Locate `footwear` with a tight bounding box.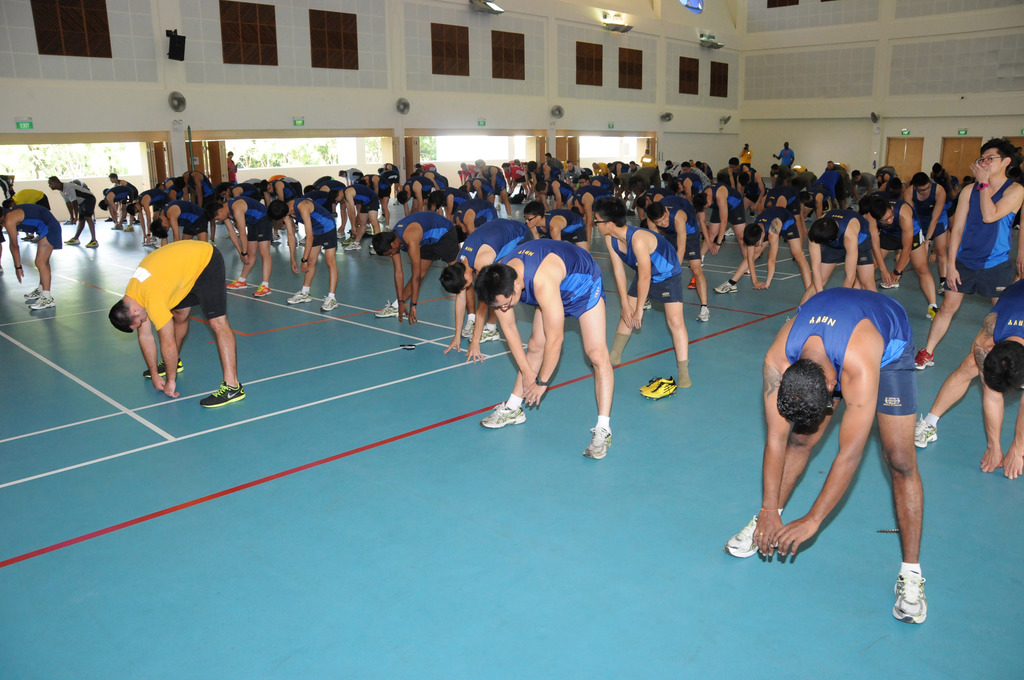
select_region(321, 294, 339, 310).
